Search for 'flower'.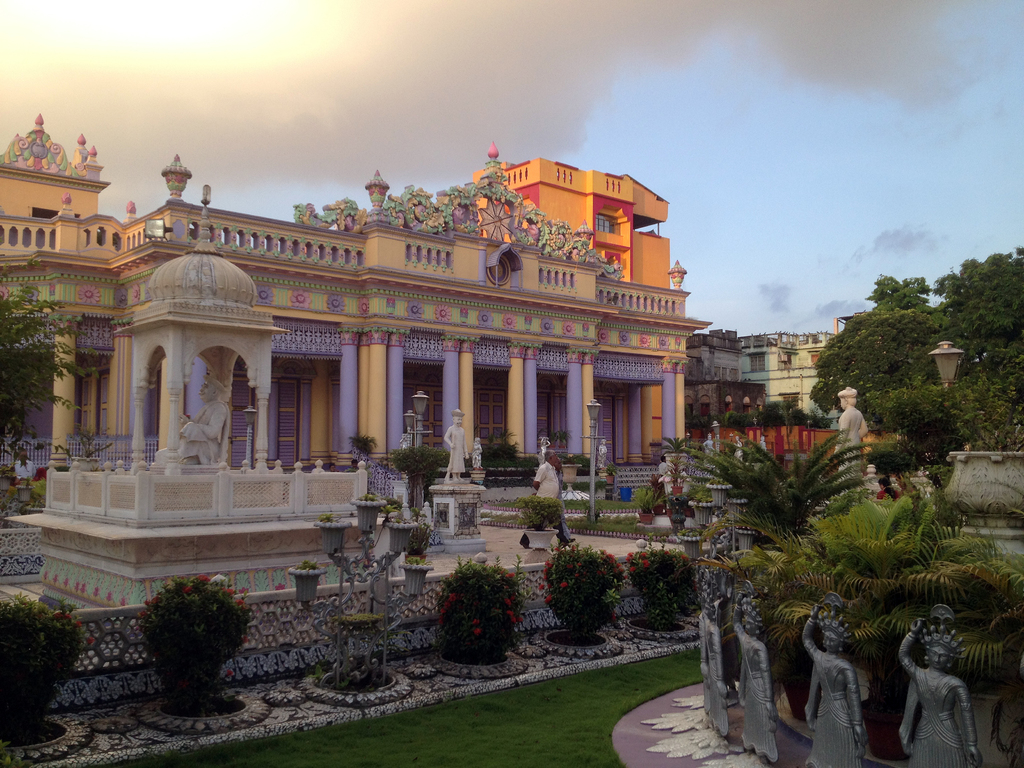
Found at 81/631/95/653.
